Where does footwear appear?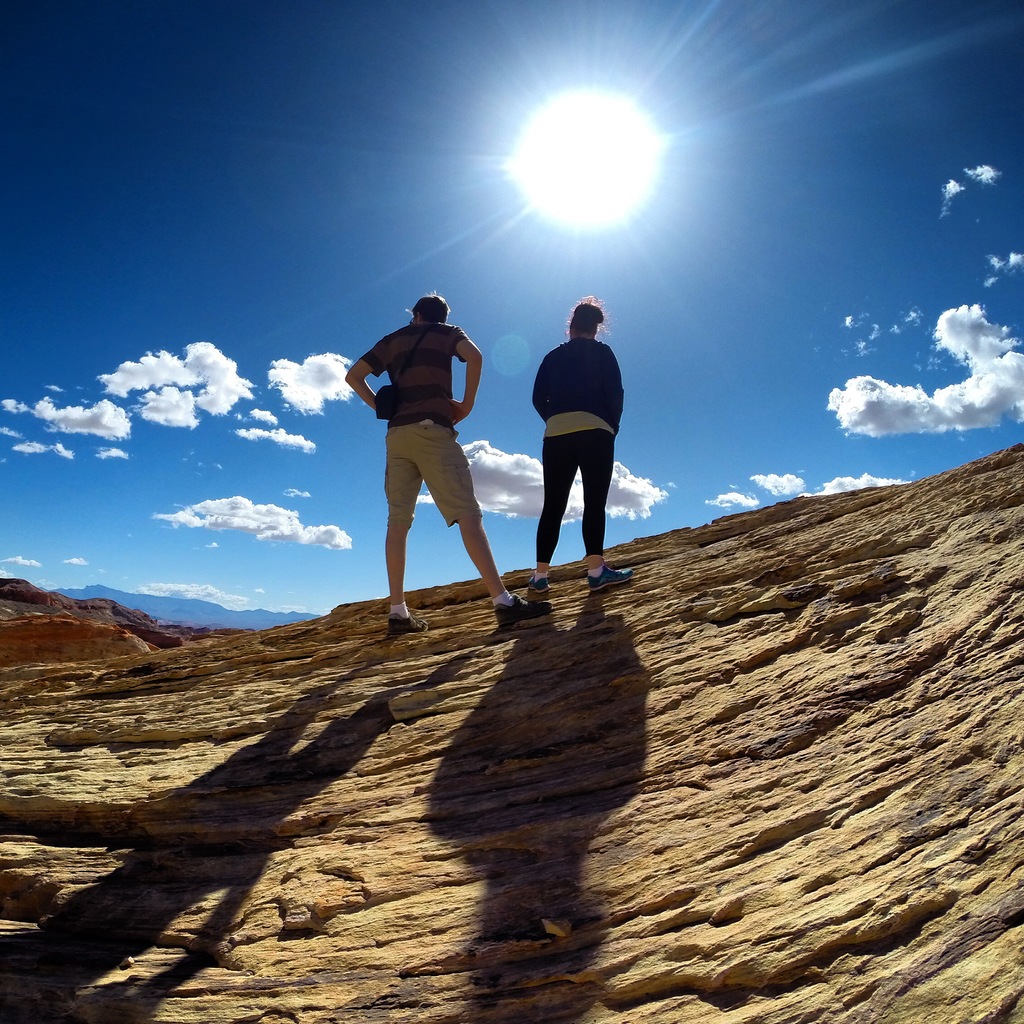
Appears at {"left": 387, "top": 612, "right": 429, "bottom": 638}.
